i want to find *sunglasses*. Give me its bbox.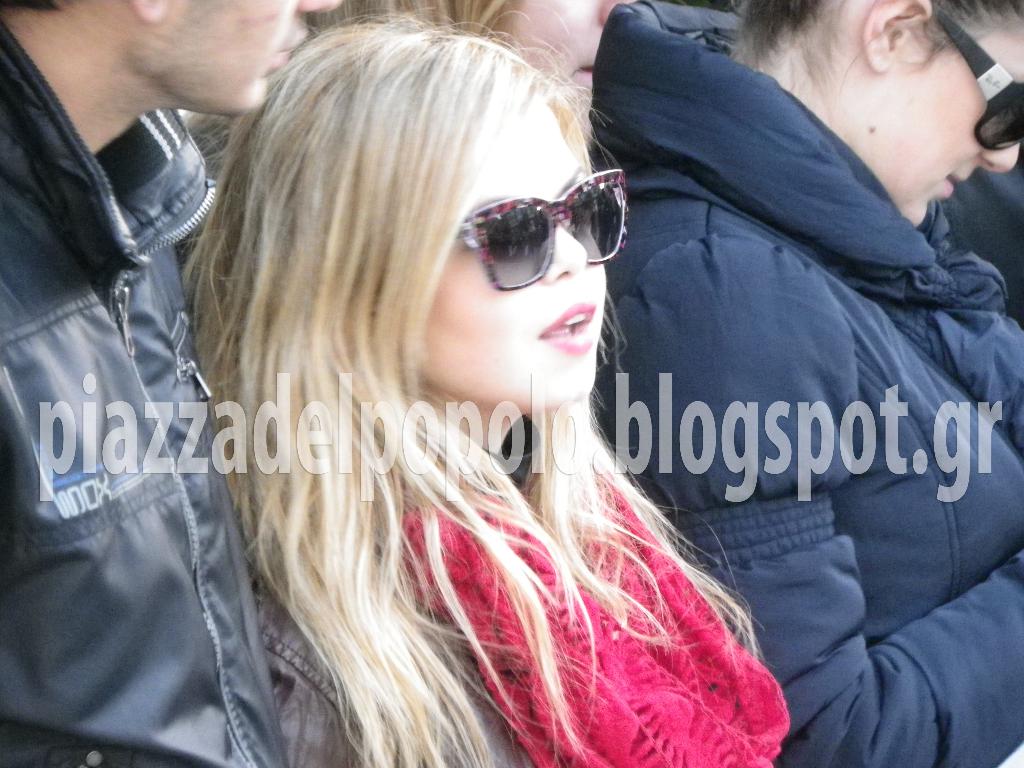
rect(935, 8, 1023, 150).
